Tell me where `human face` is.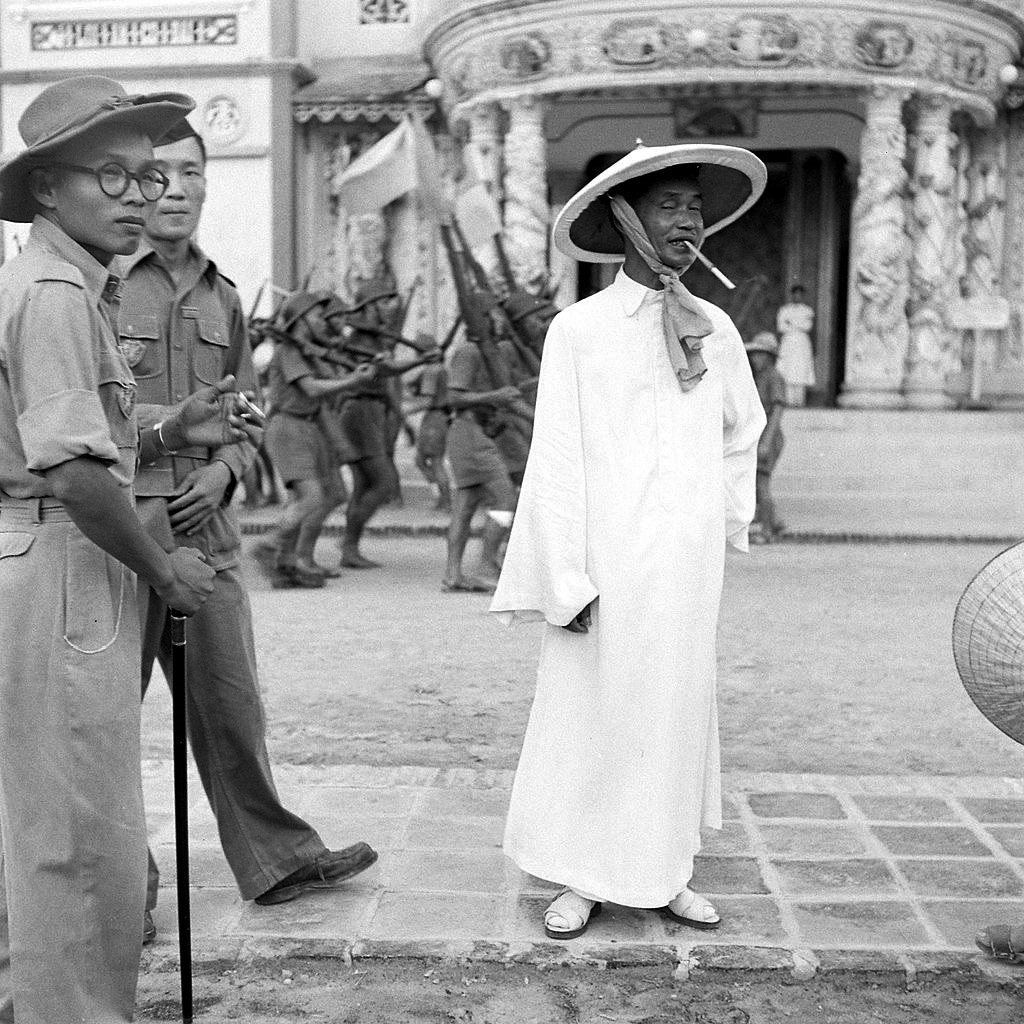
`human face` is at BBox(641, 174, 706, 270).
